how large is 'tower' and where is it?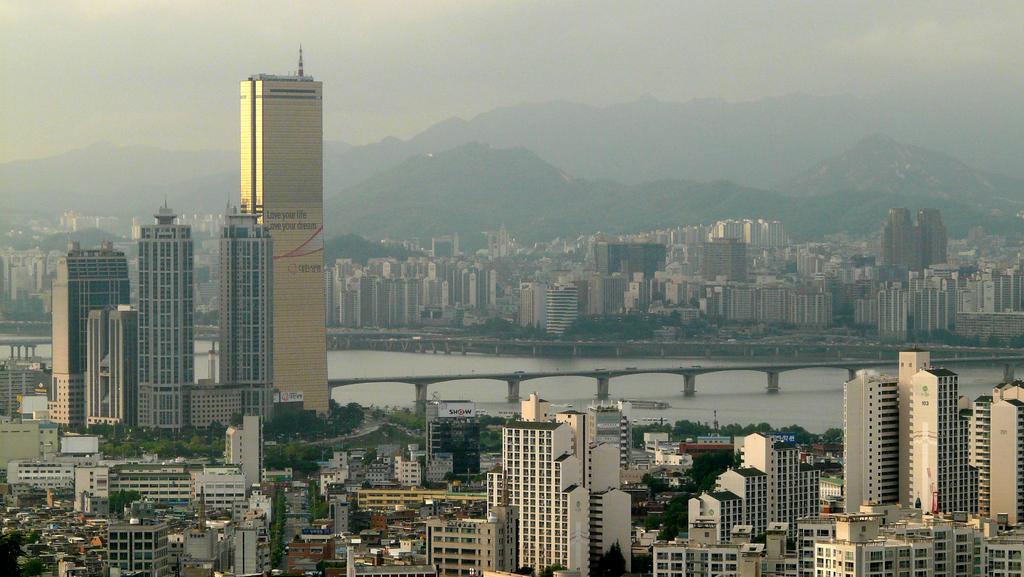
Bounding box: 40 240 136 435.
